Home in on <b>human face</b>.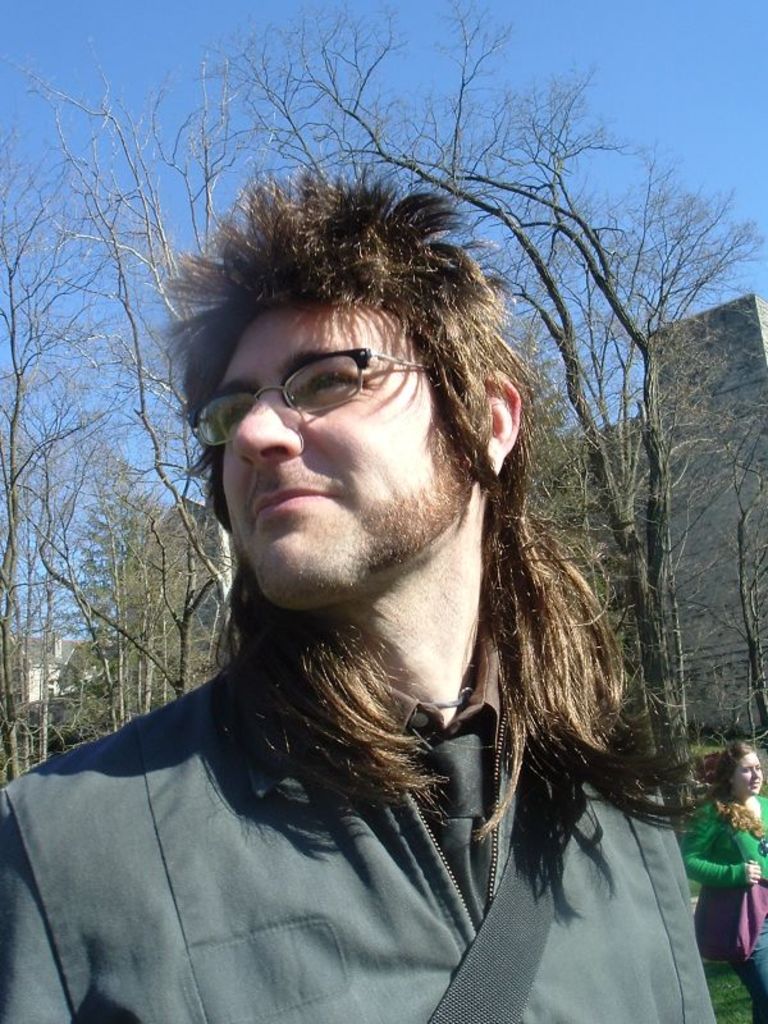
Homed in at (x1=211, y1=296, x2=472, y2=604).
